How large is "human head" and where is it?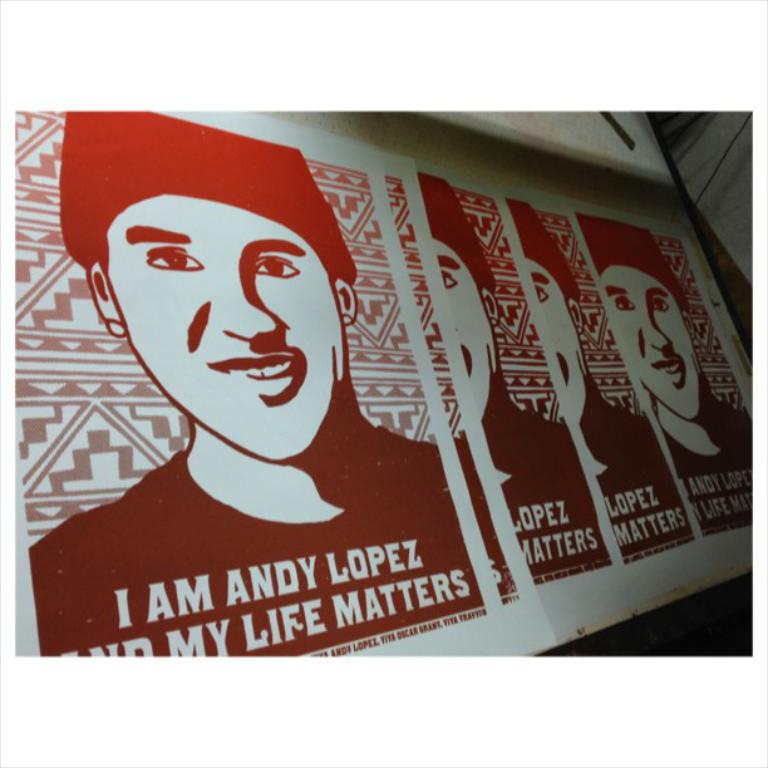
Bounding box: x1=100, y1=162, x2=351, y2=430.
